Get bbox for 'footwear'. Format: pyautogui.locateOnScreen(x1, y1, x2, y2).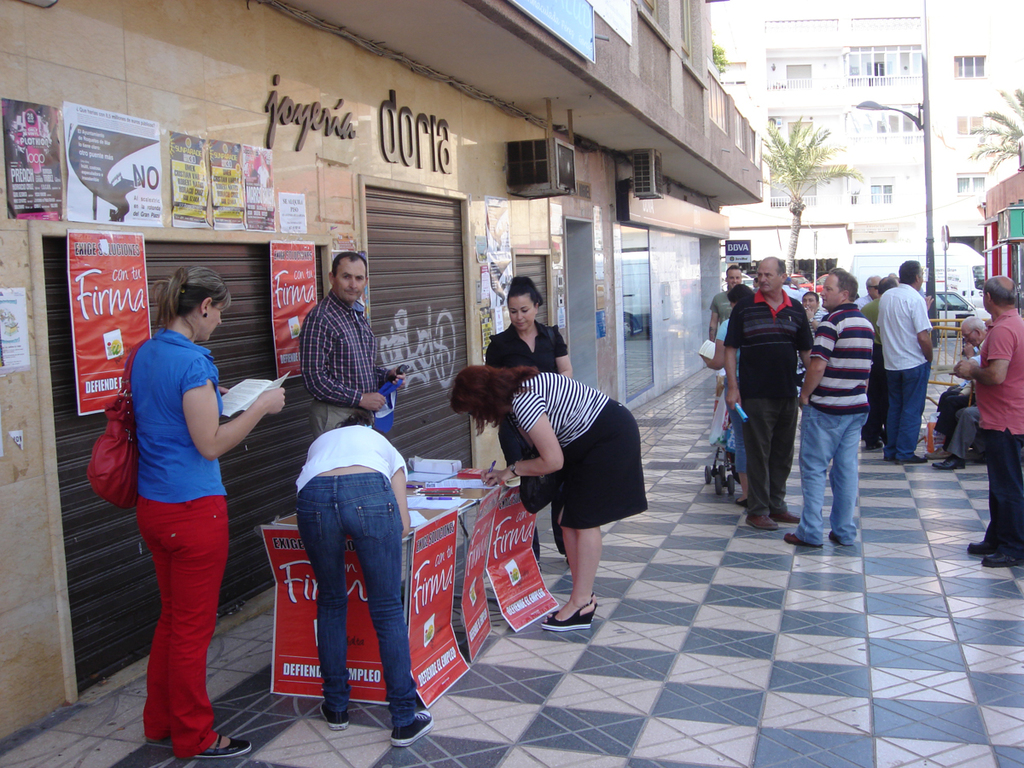
pyautogui.locateOnScreen(148, 726, 171, 742).
